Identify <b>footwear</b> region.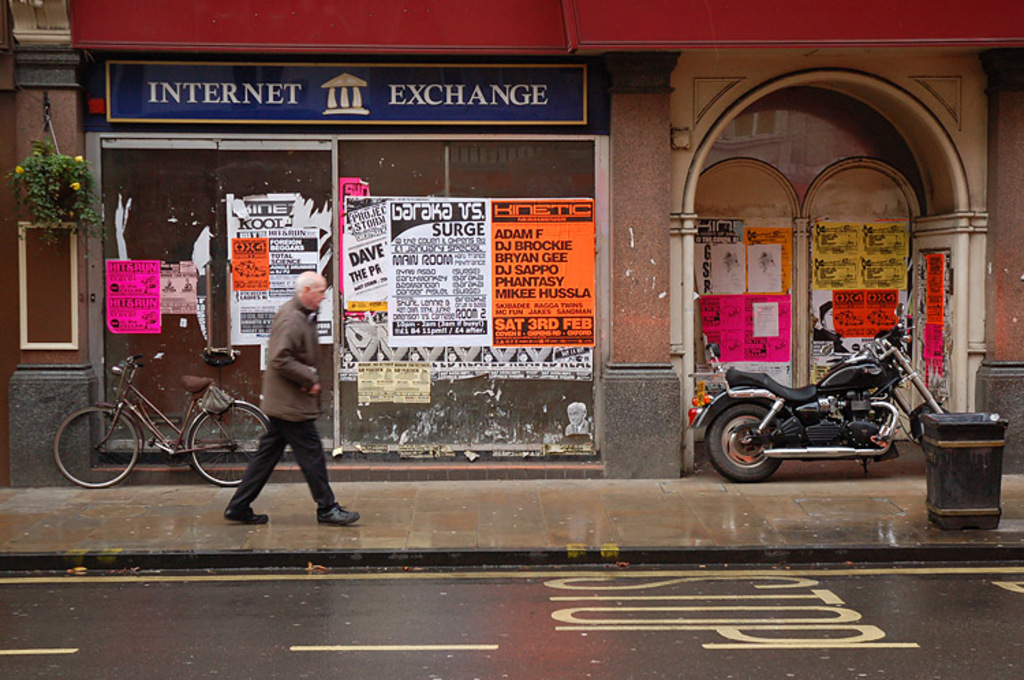
Region: box=[315, 501, 359, 526].
